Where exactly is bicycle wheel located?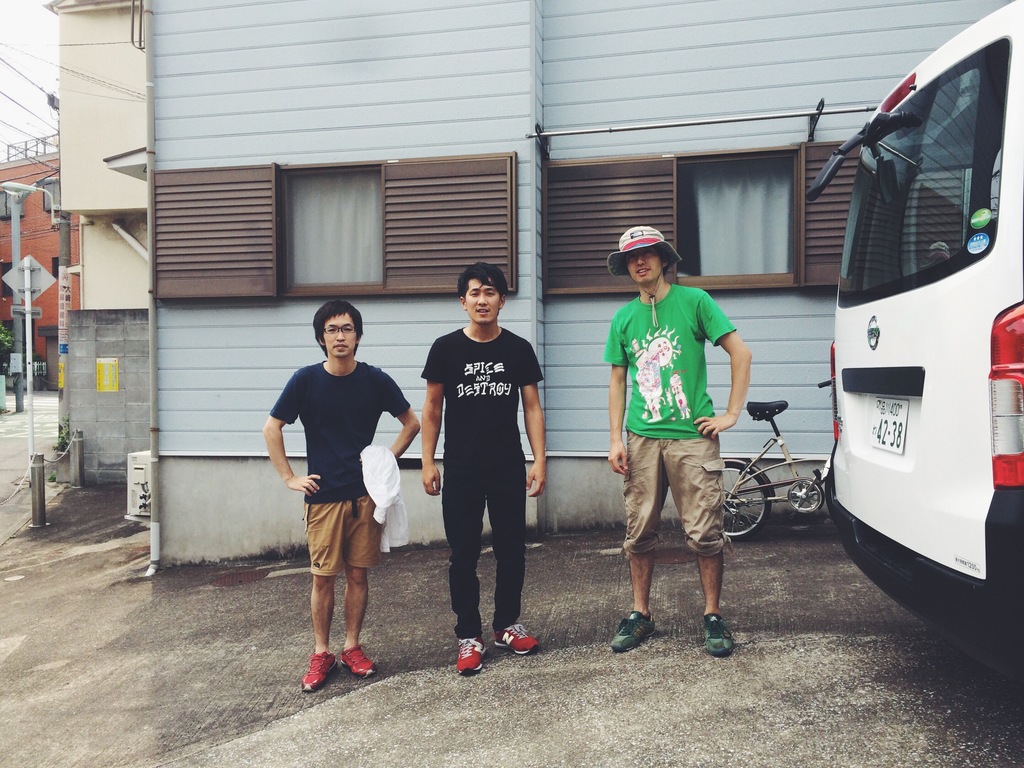
Its bounding box is locate(824, 461, 832, 522).
